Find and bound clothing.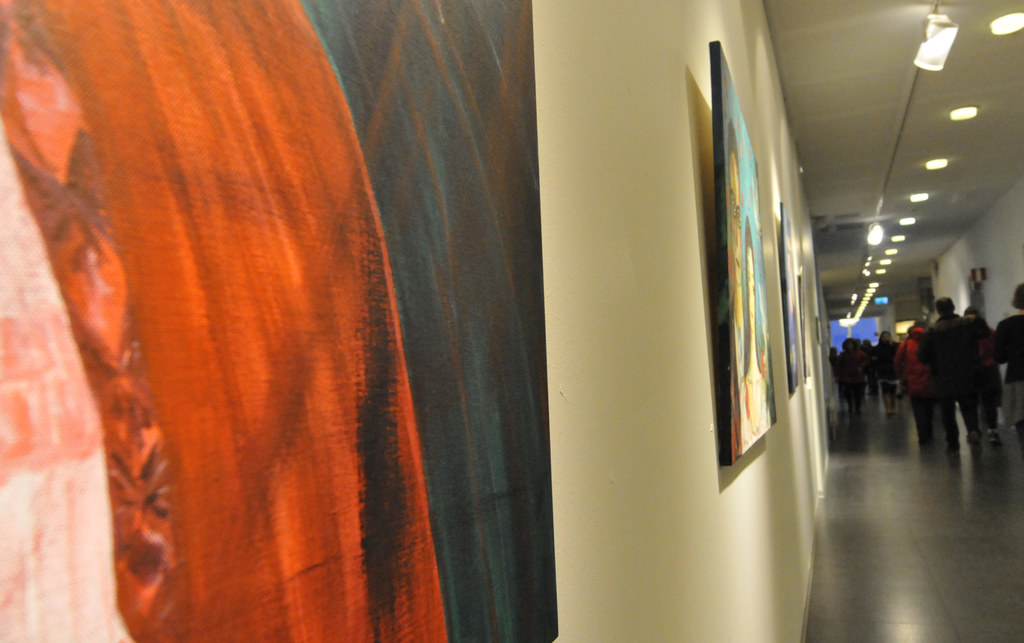
Bound: [left=912, top=302, right=979, bottom=454].
